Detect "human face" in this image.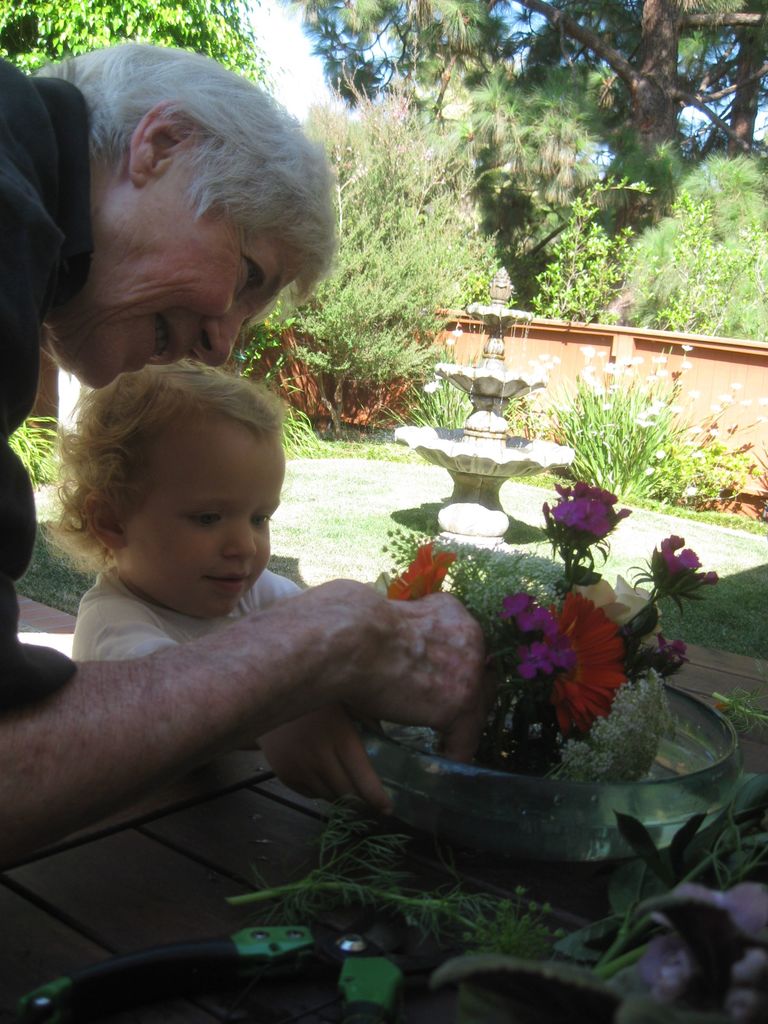
Detection: bbox(129, 442, 282, 616).
